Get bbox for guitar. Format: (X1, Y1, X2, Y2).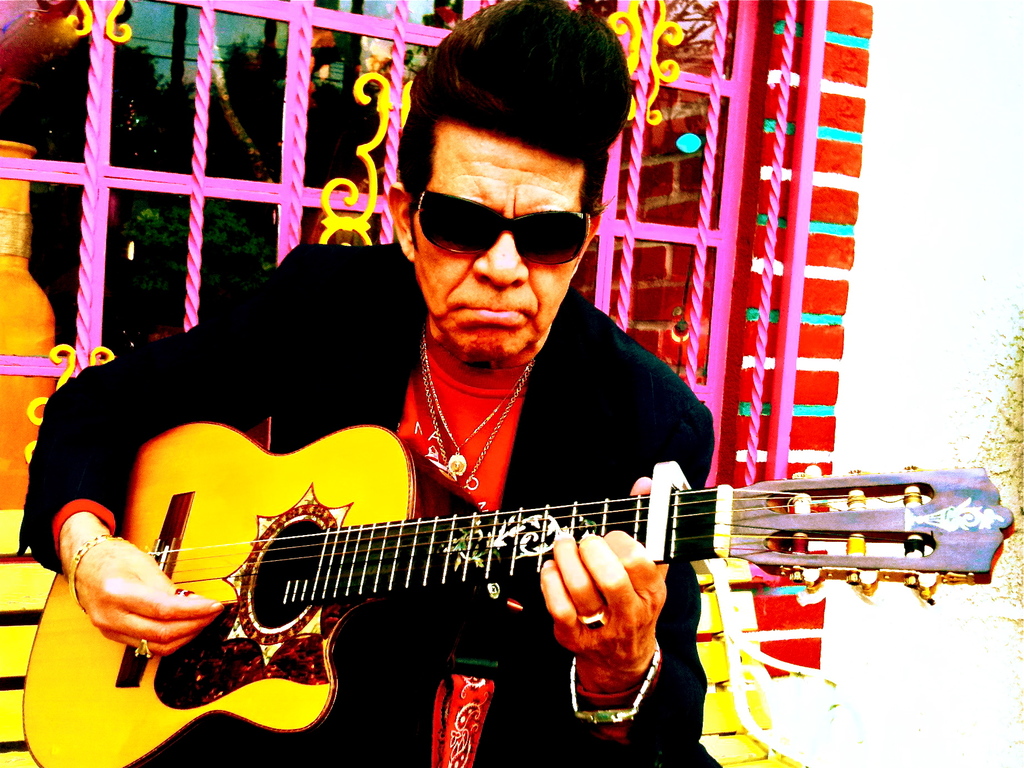
(44, 416, 978, 748).
